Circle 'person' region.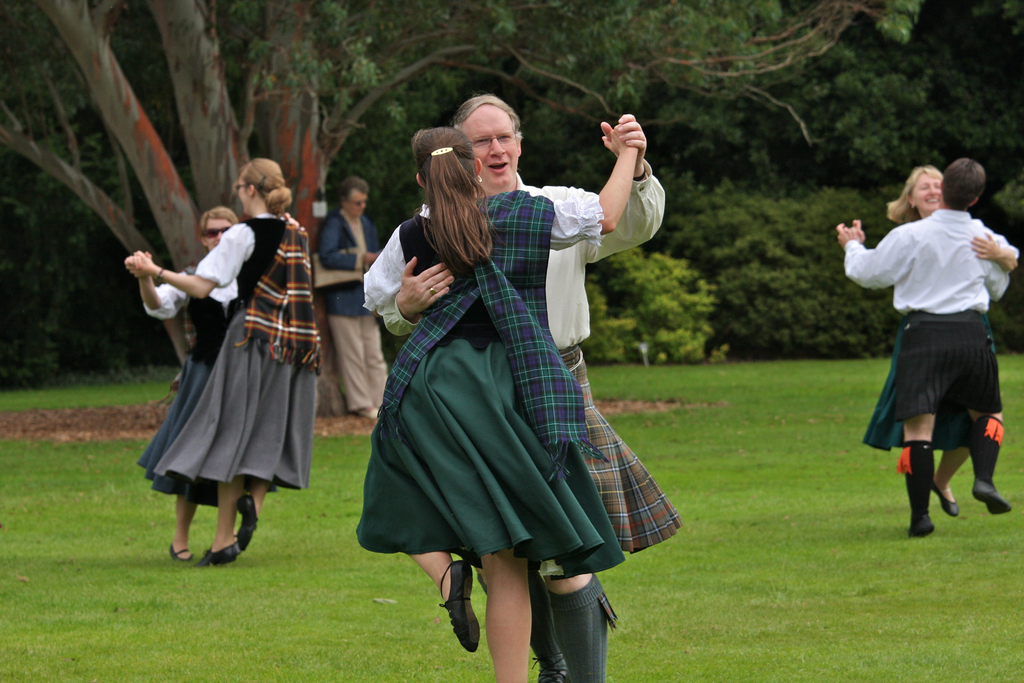
Region: (380,90,669,682).
